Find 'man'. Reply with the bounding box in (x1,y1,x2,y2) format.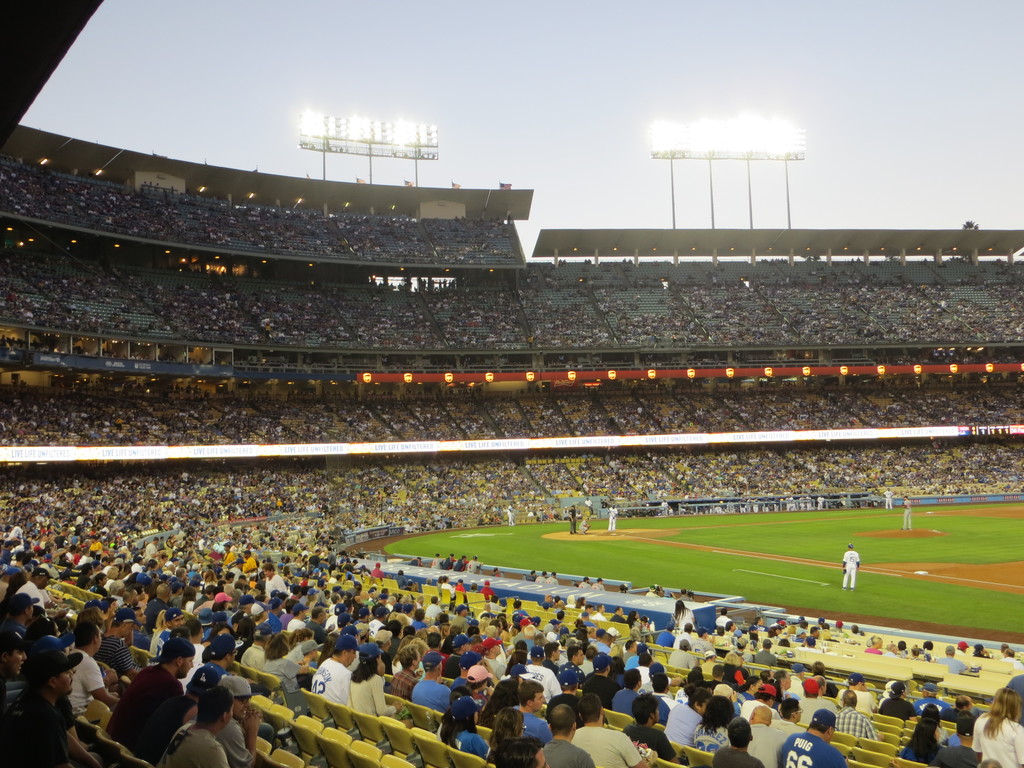
(310,636,361,705).
